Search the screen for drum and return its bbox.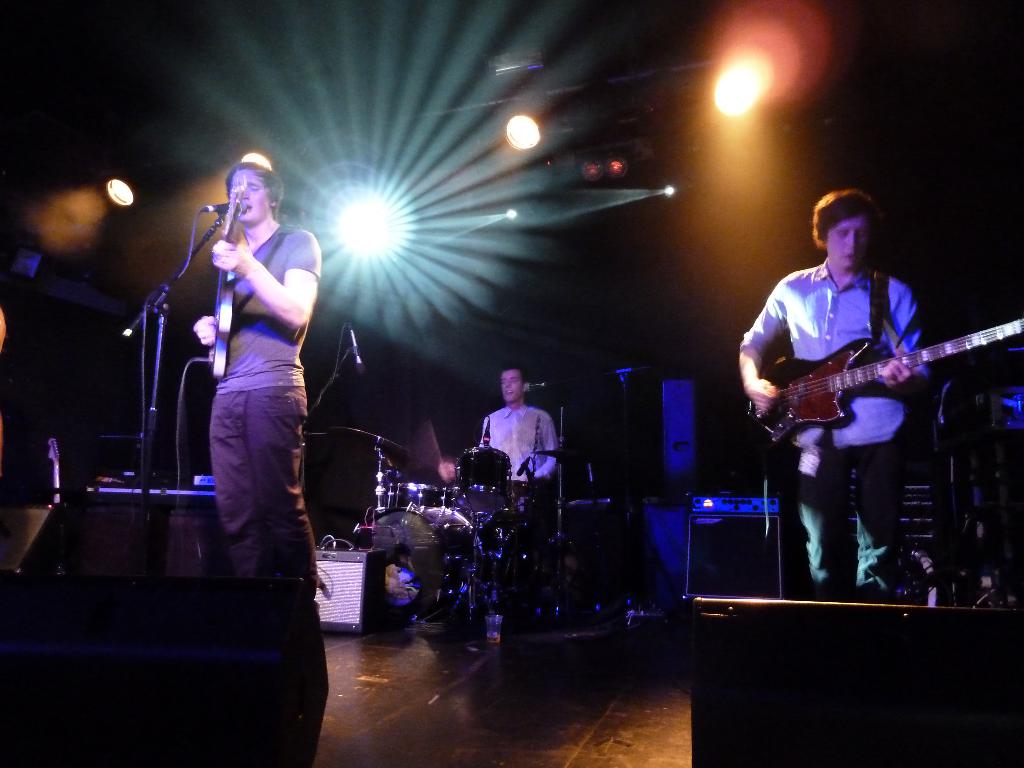
Found: bbox(365, 506, 483, 621).
